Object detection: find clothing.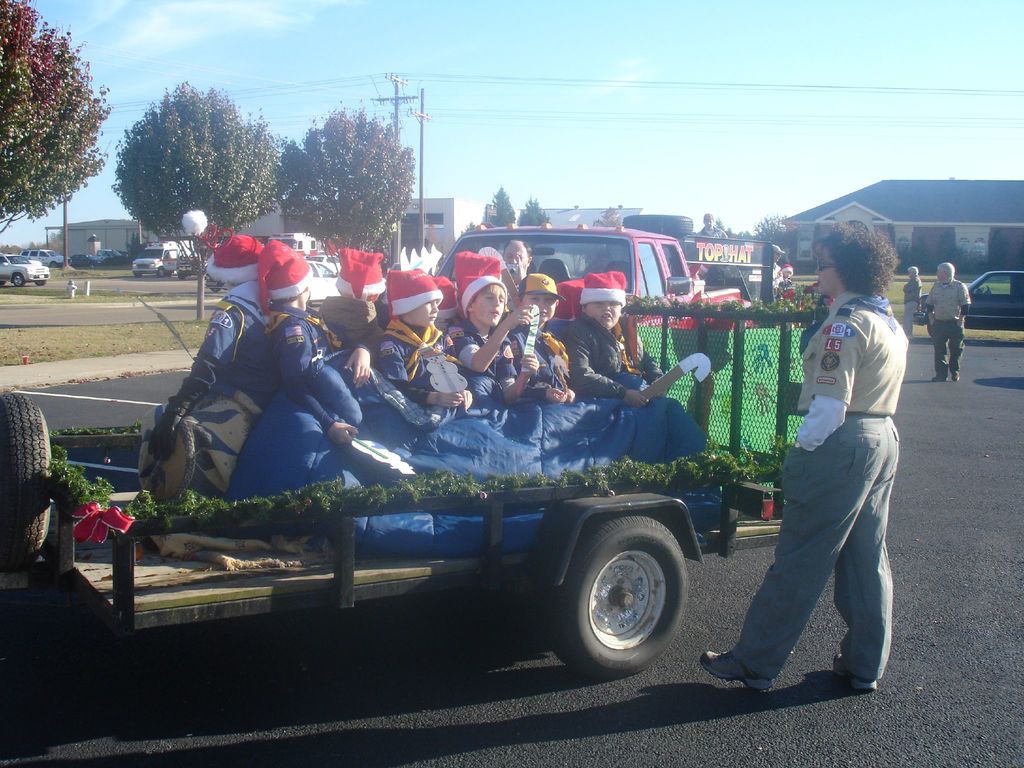
box(513, 326, 606, 479).
